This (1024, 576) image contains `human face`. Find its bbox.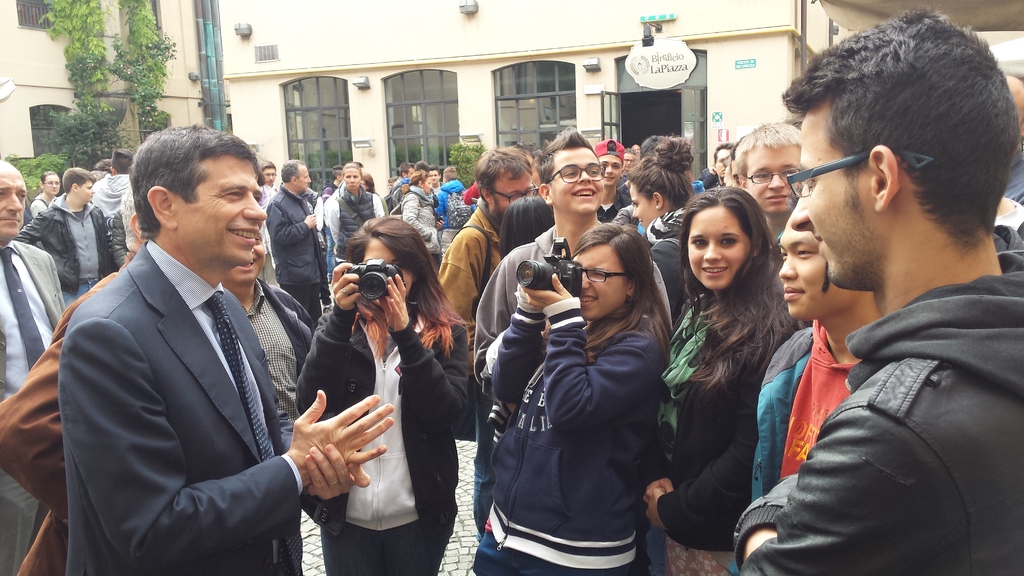
<box>572,244,627,319</box>.
